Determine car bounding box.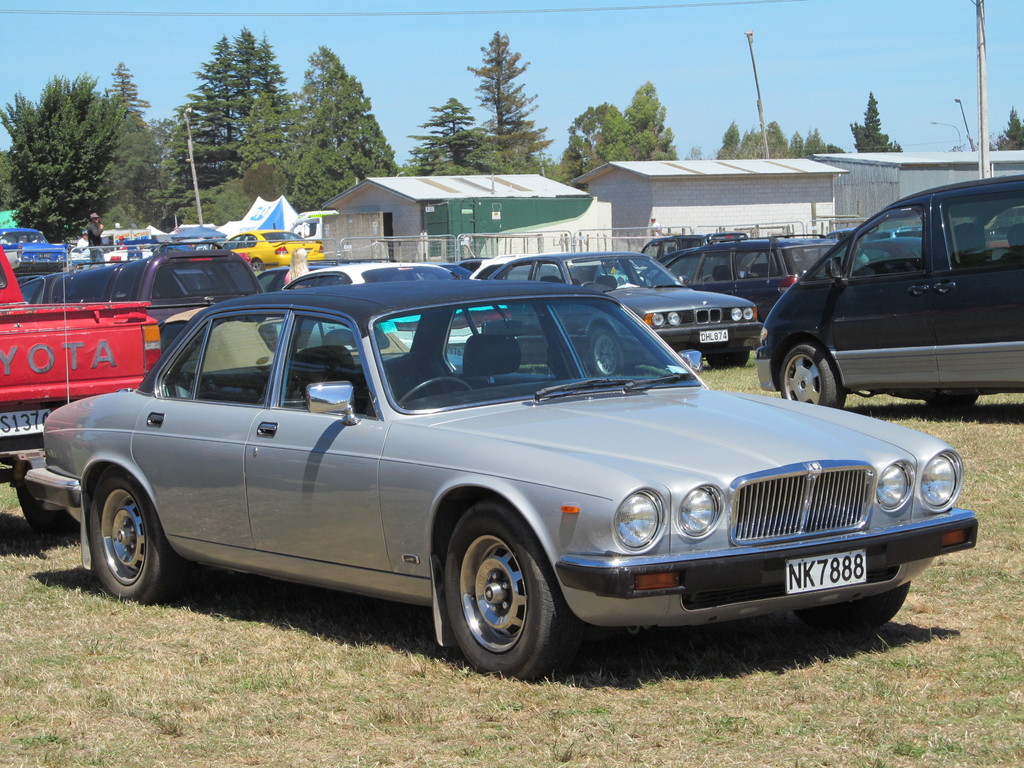
Determined: (x1=86, y1=237, x2=152, y2=269).
